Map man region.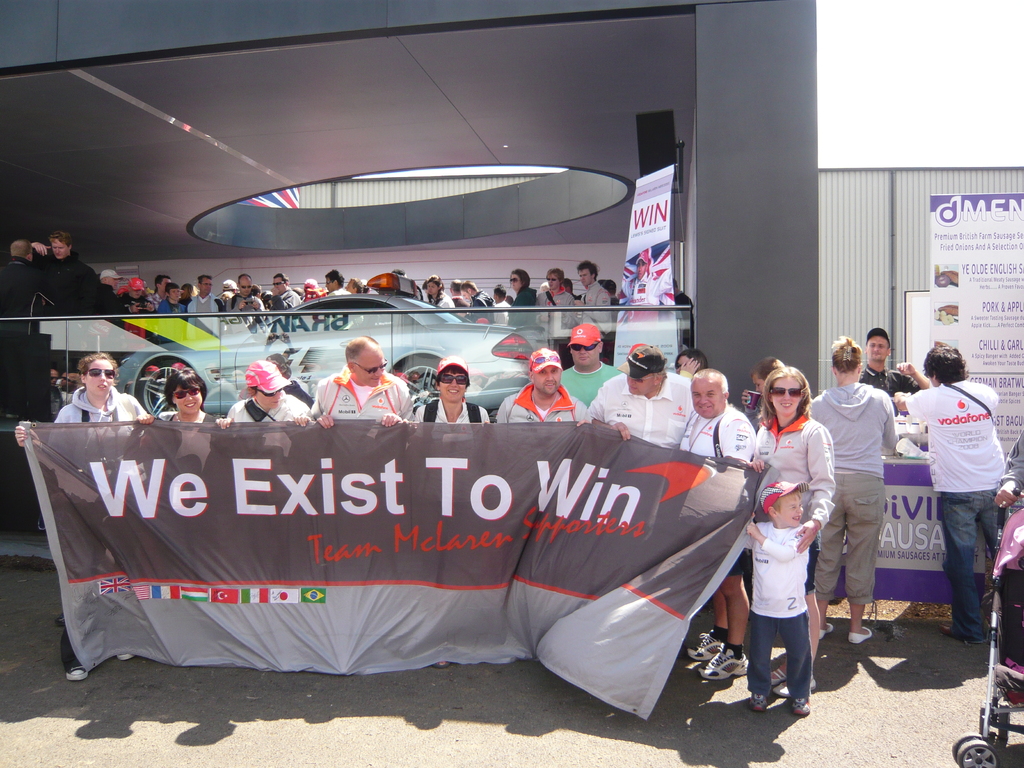
Mapped to {"x1": 223, "y1": 273, "x2": 266, "y2": 315}.
